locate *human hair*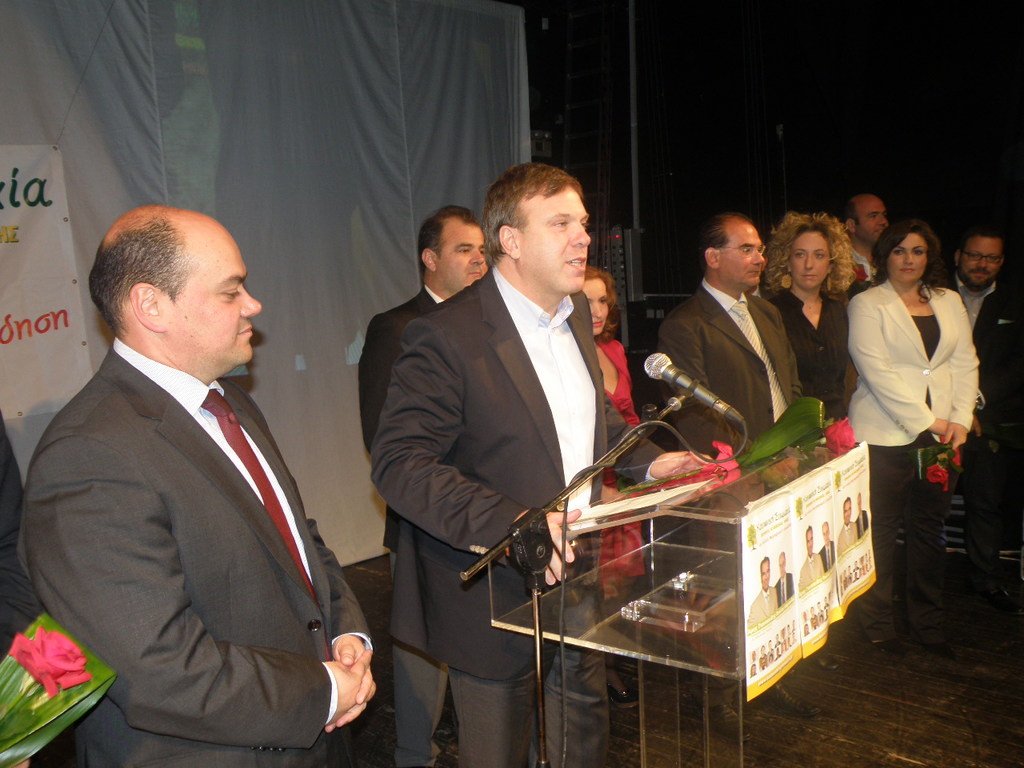
585, 265, 621, 342
